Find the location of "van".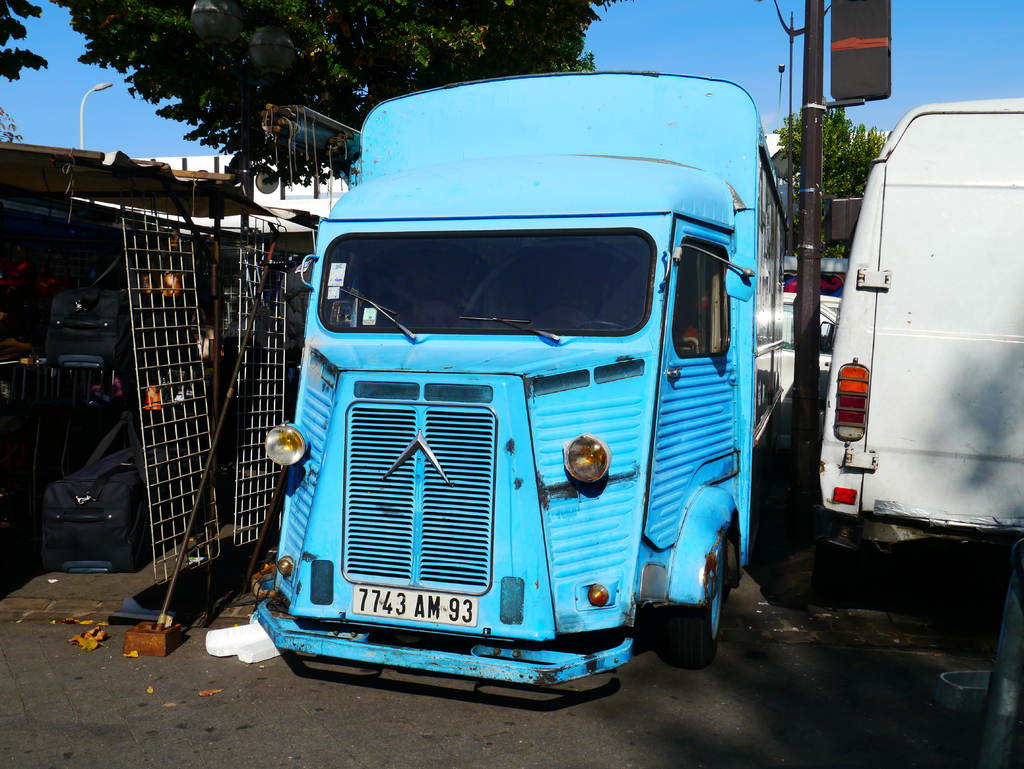
Location: locate(819, 97, 1023, 551).
